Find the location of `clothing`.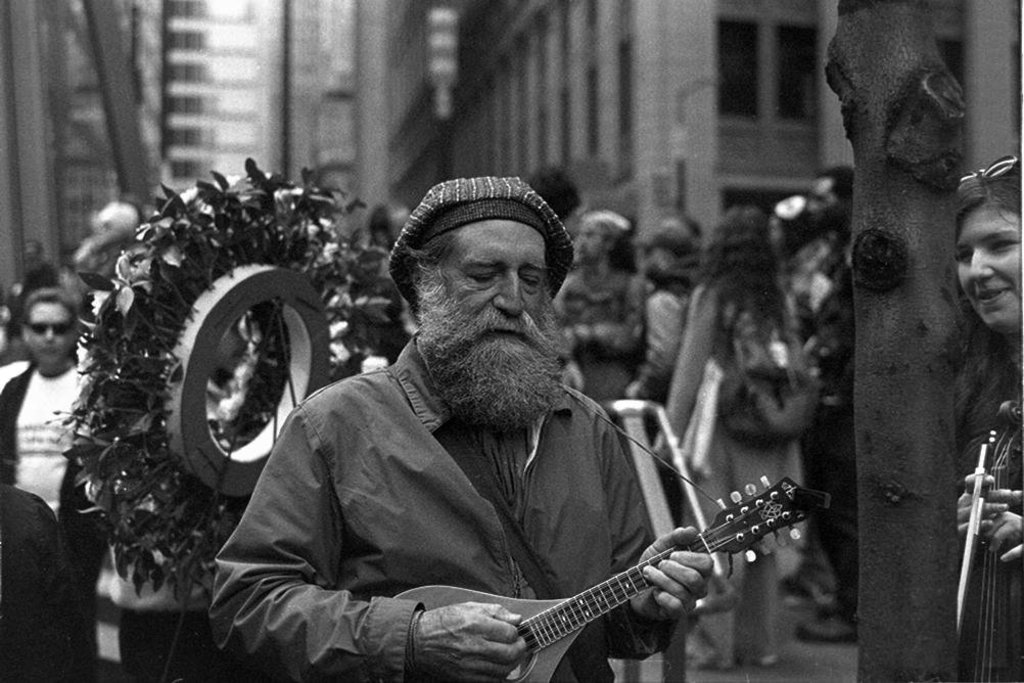
Location: Rect(542, 266, 652, 407).
